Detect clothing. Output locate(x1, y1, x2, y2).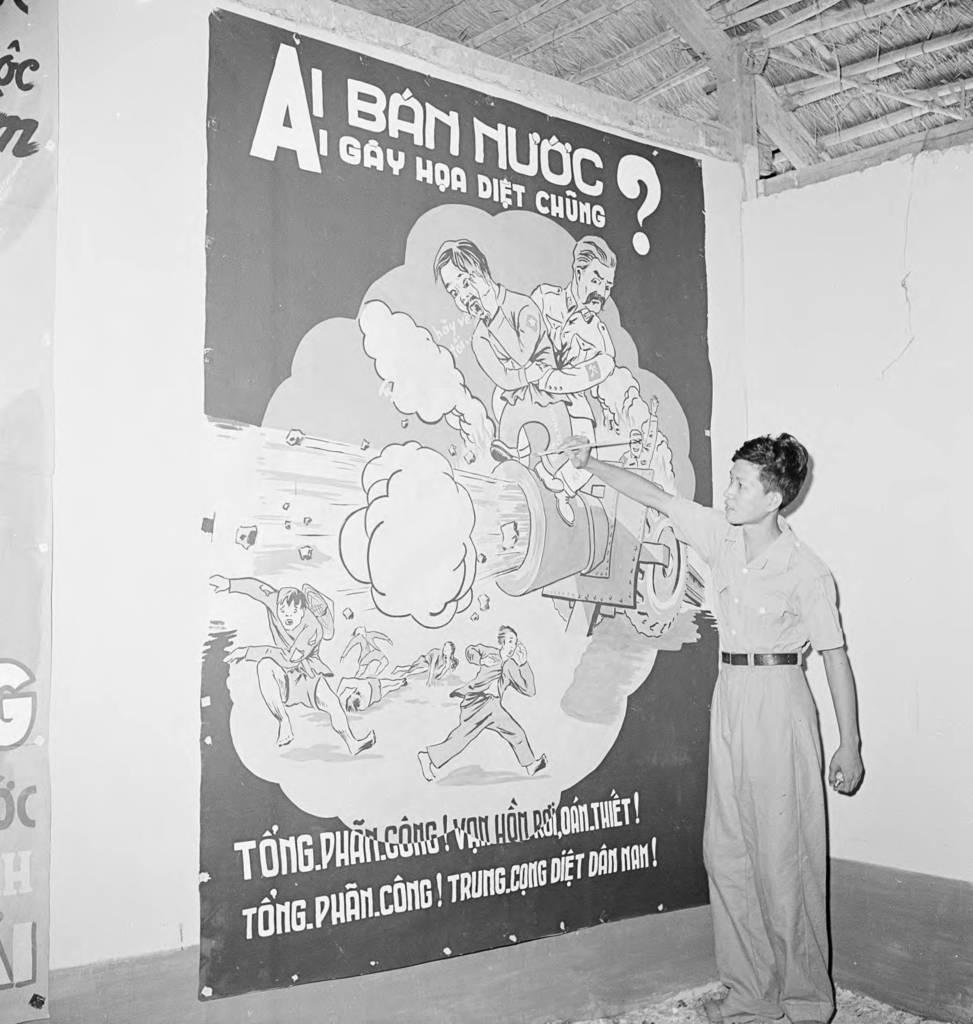
locate(673, 505, 848, 1023).
